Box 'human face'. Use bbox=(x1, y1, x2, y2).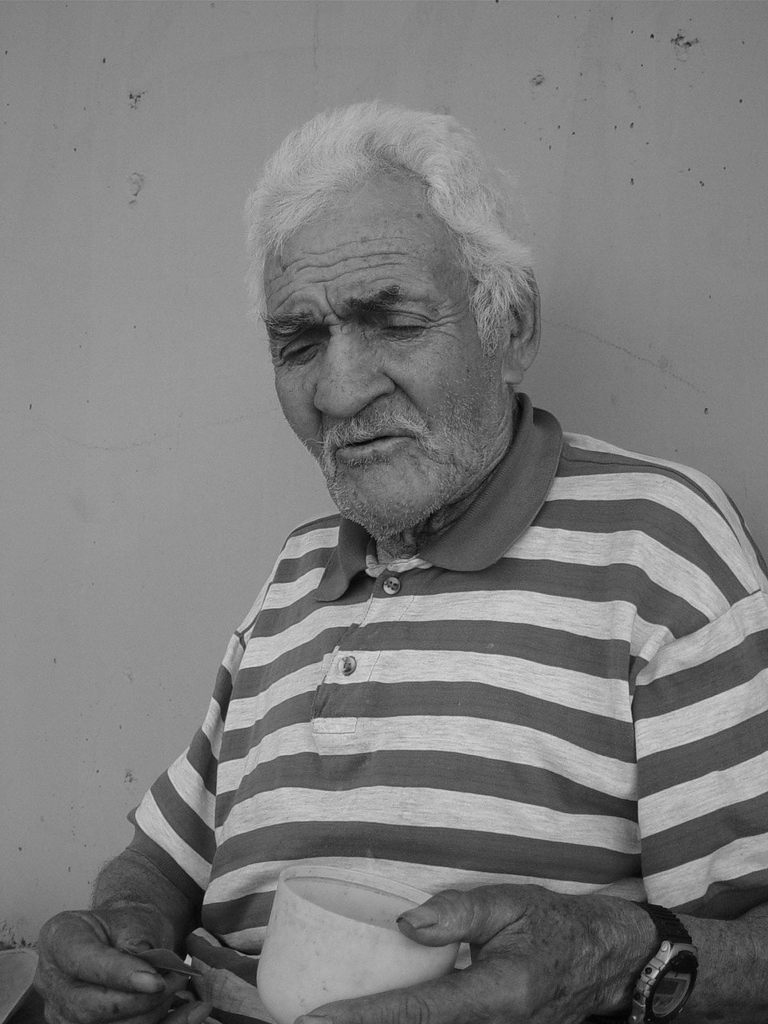
bbox=(264, 175, 506, 536).
